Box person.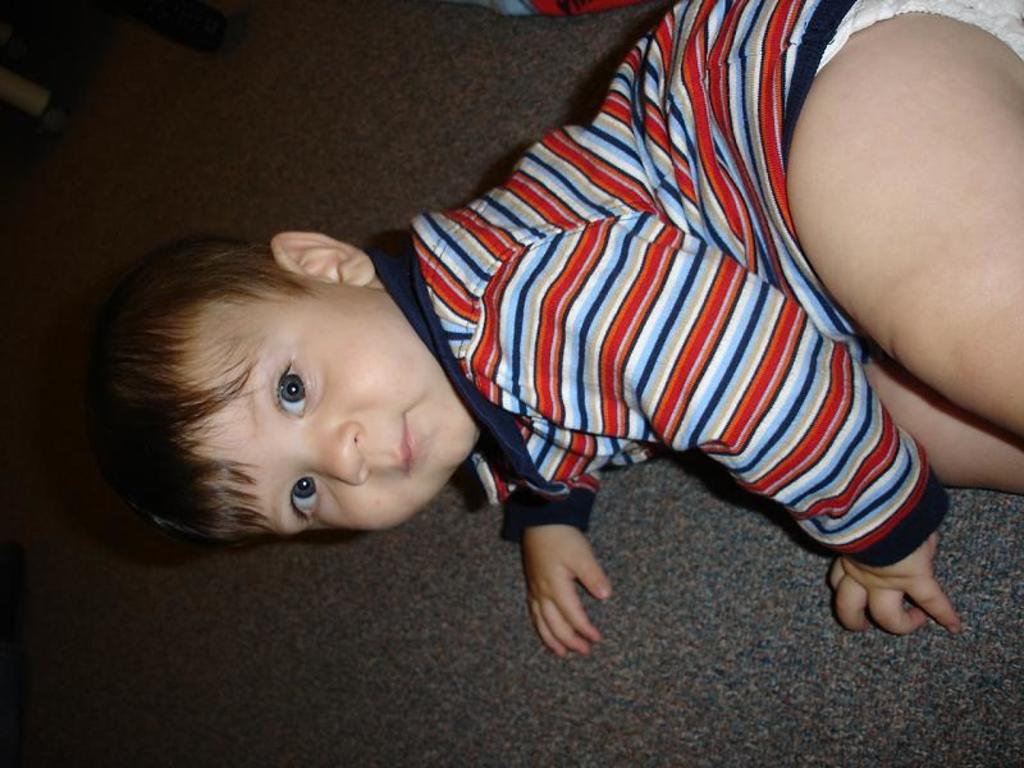
(152, 18, 901, 671).
